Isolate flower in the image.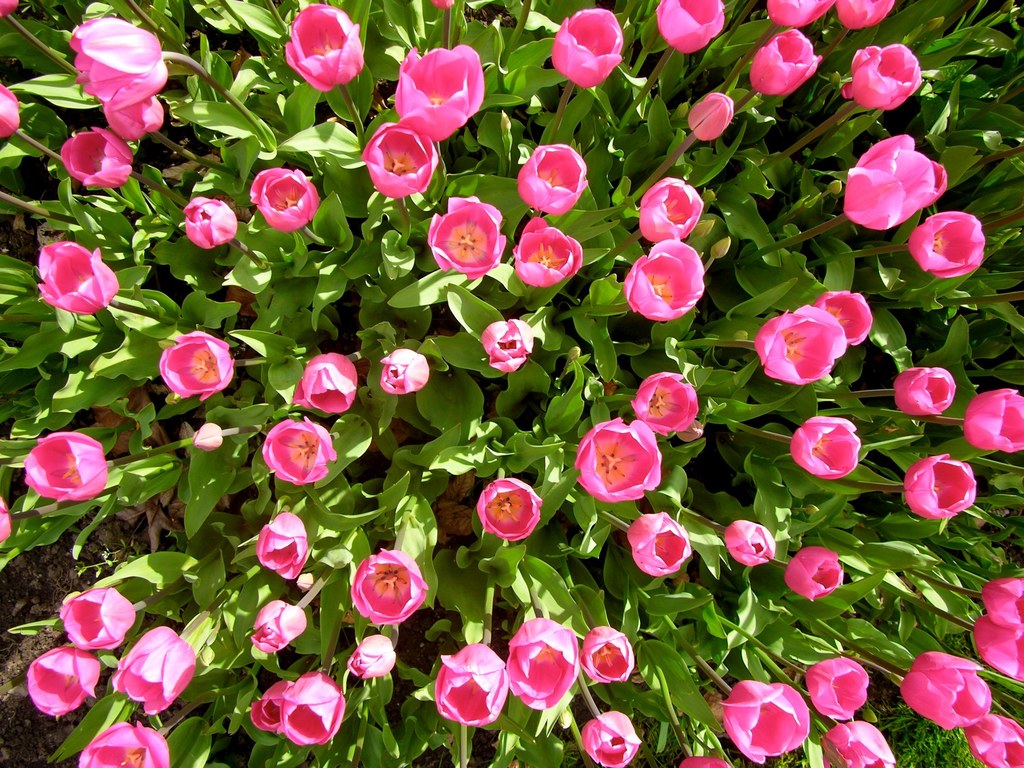
Isolated region: (838,132,945,232).
